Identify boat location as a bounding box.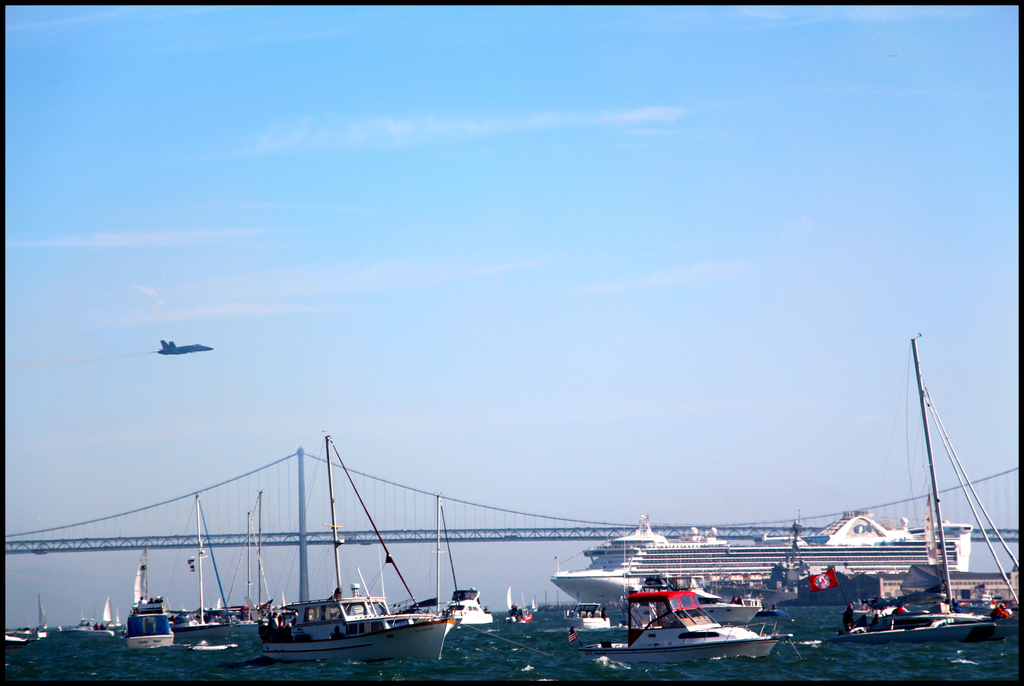
select_region(564, 594, 609, 626).
